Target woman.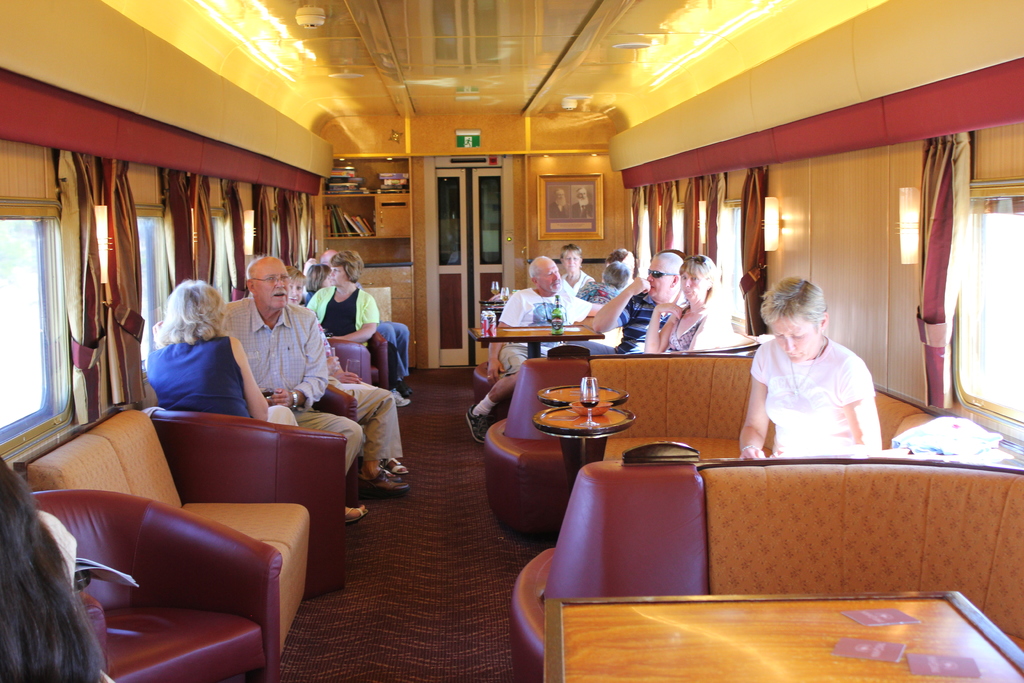
Target region: bbox=(145, 279, 371, 523).
